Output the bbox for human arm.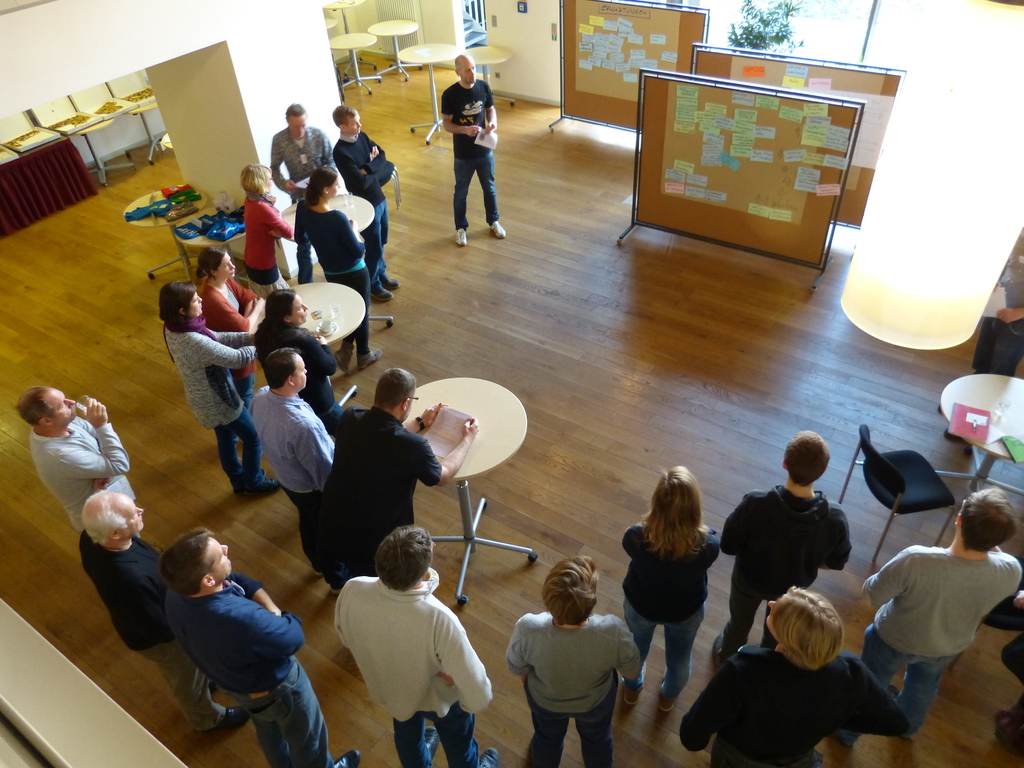
locate(271, 210, 282, 238).
